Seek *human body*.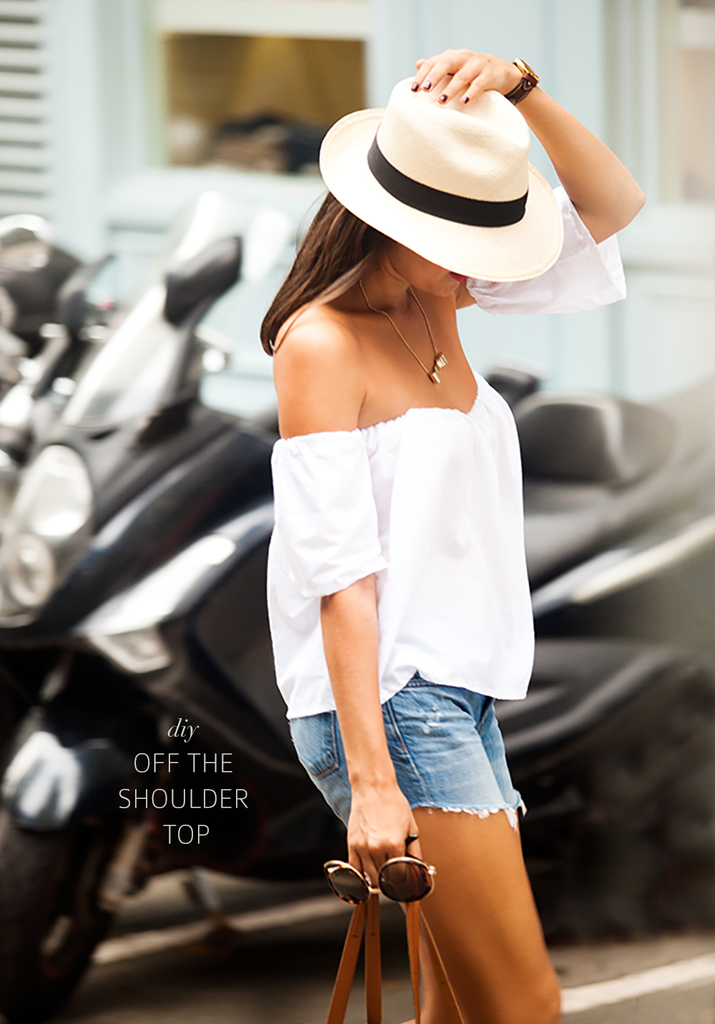
(220,111,591,1013).
